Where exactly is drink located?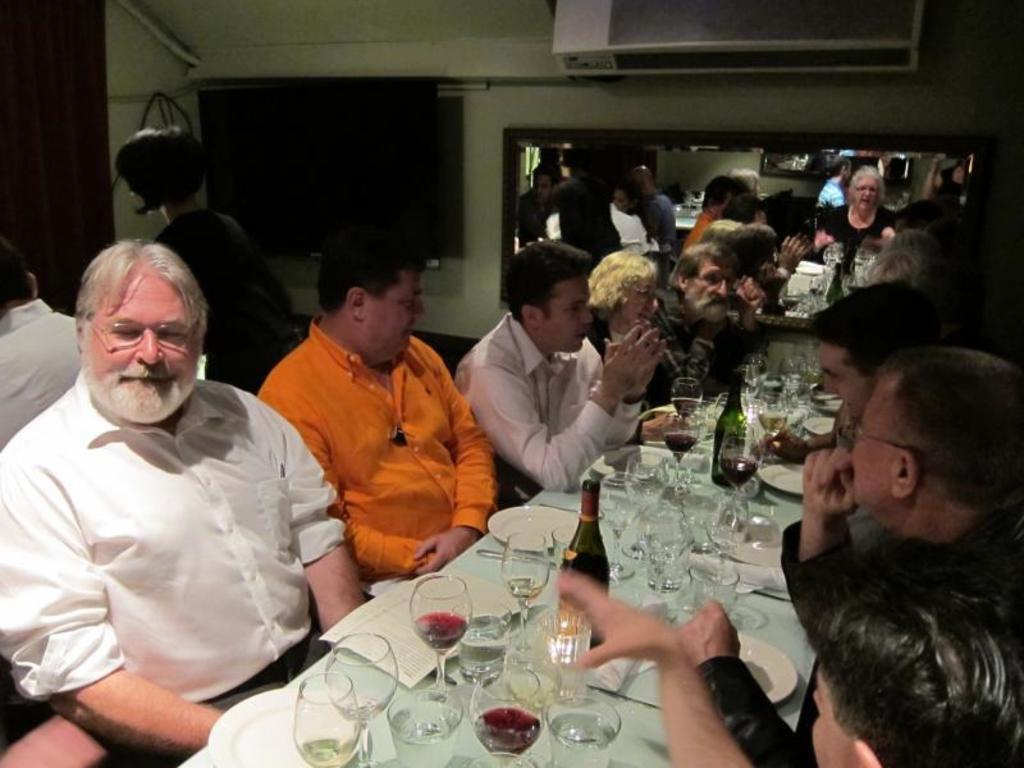
Its bounding box is [x1=545, y1=712, x2=618, y2=767].
